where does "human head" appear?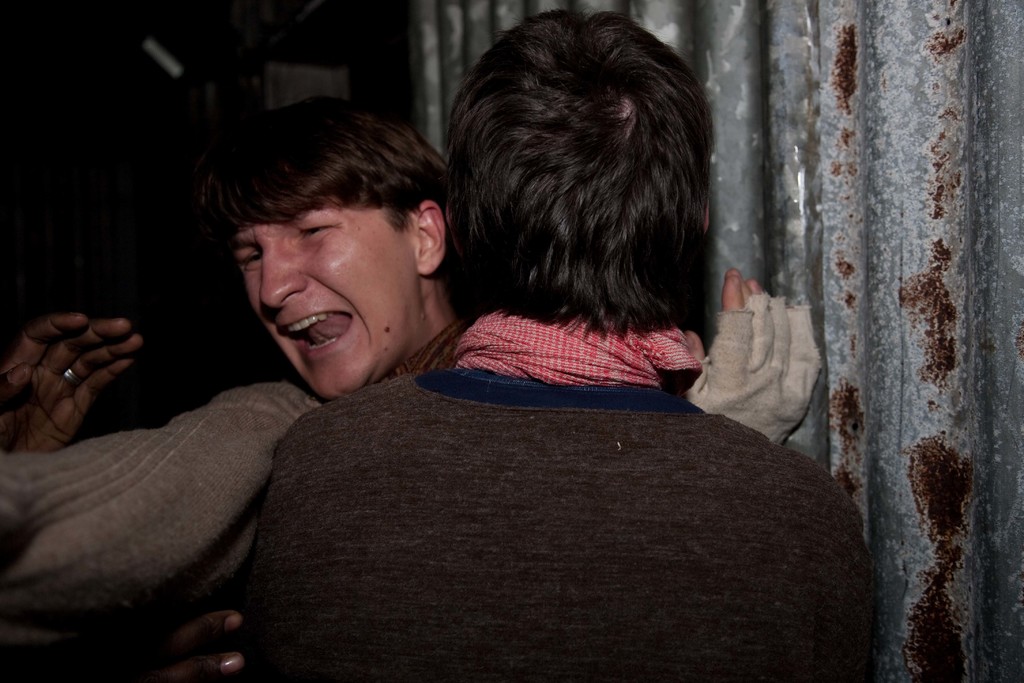
Appears at BBox(432, 4, 723, 359).
